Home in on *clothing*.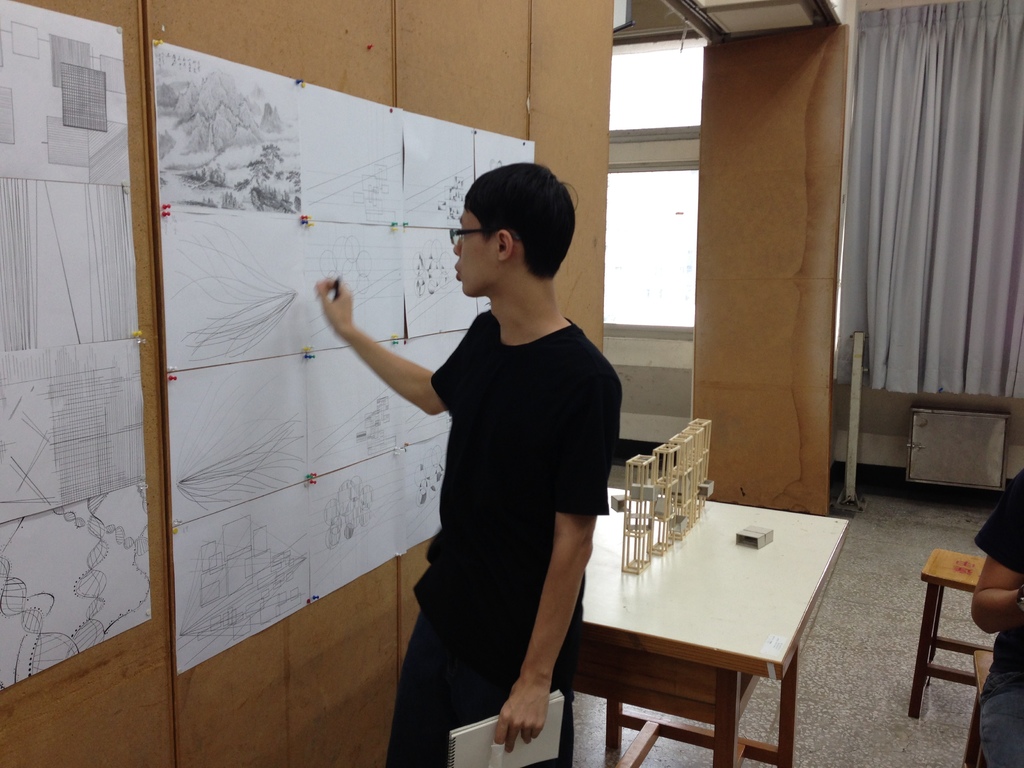
Homed in at x1=387, y1=309, x2=622, y2=767.
